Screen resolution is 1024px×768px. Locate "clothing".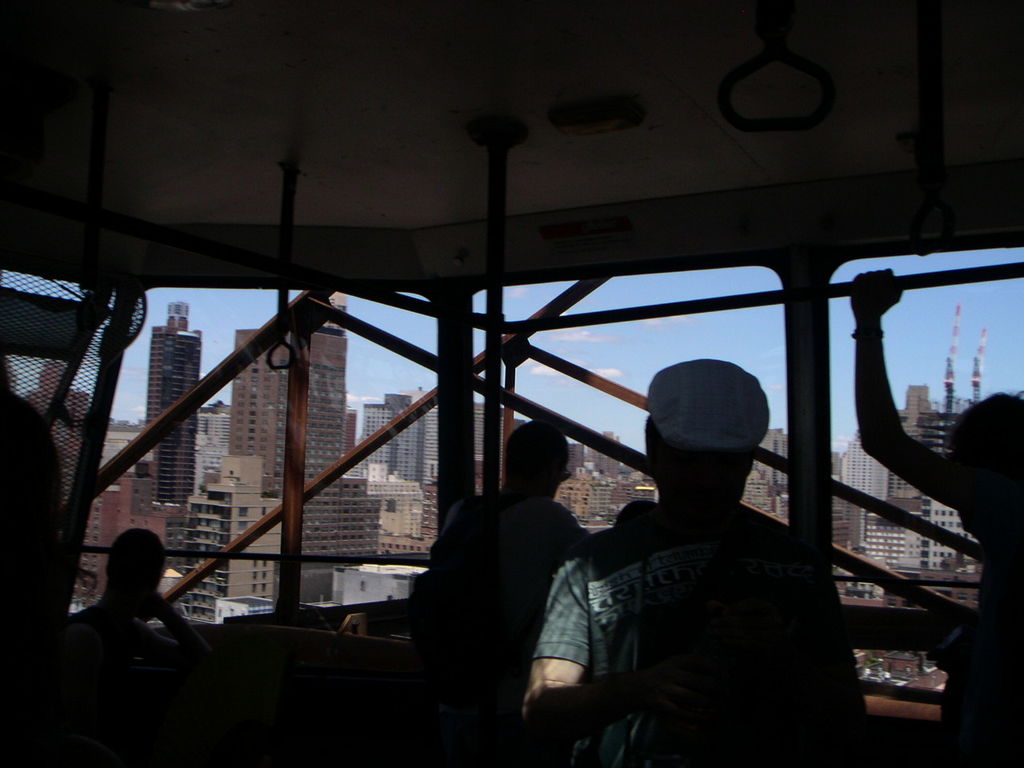
x1=417, y1=474, x2=582, y2=754.
